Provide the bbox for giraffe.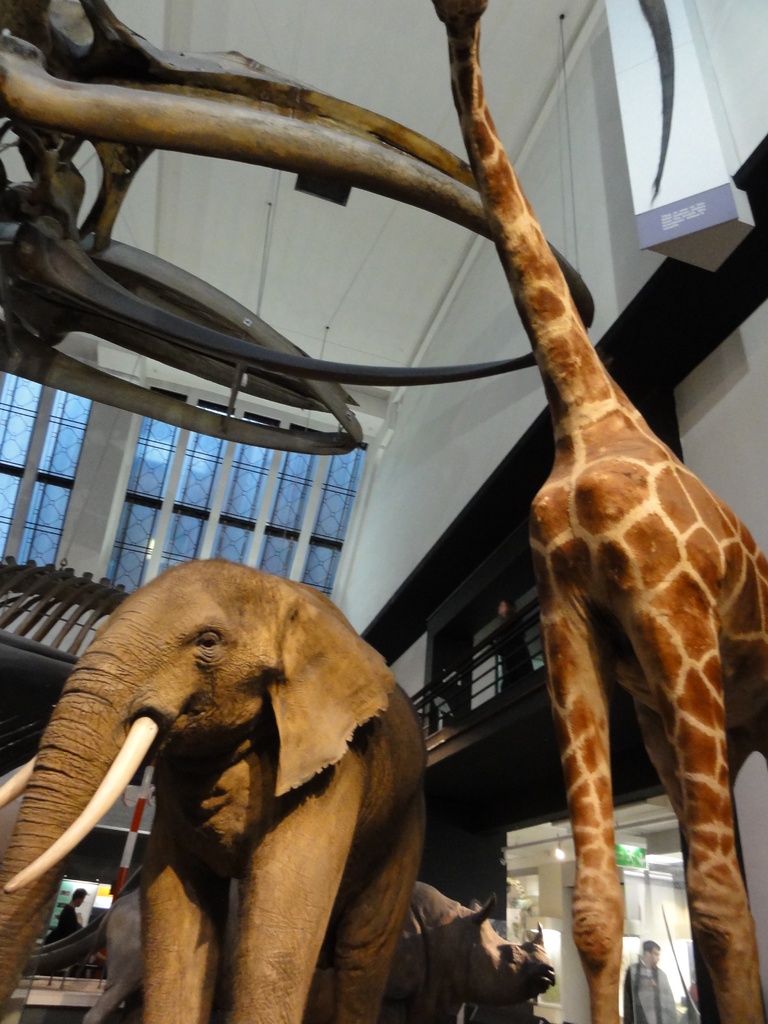
<region>440, 0, 767, 1023</region>.
